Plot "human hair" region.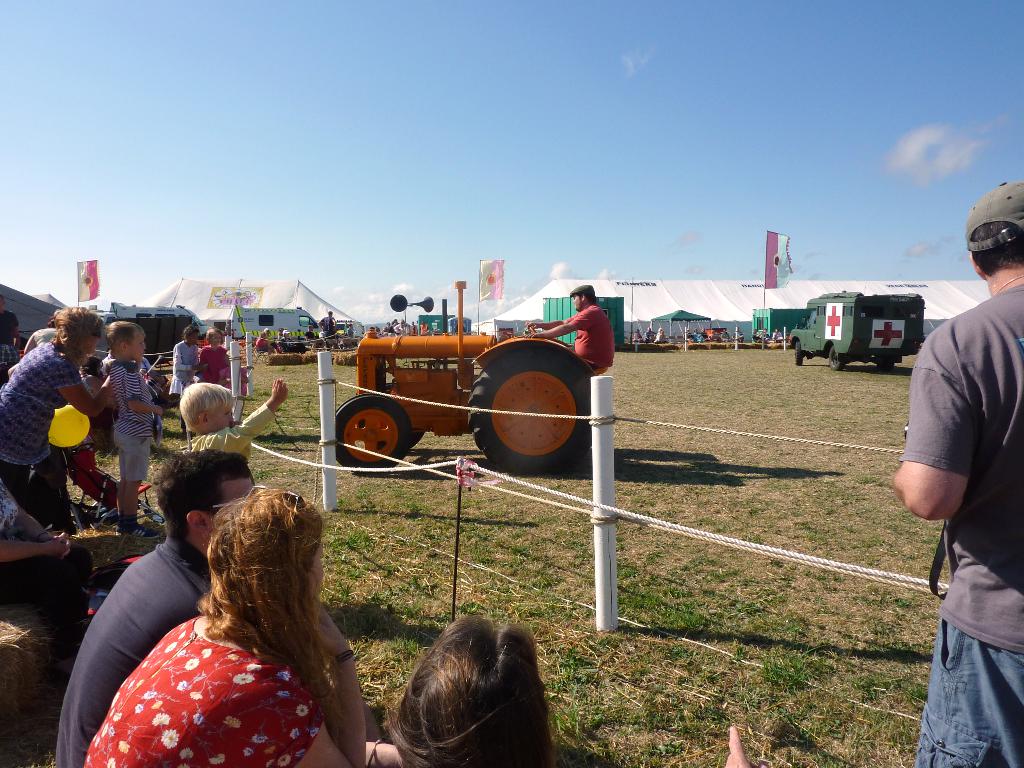
Plotted at crop(182, 323, 200, 337).
